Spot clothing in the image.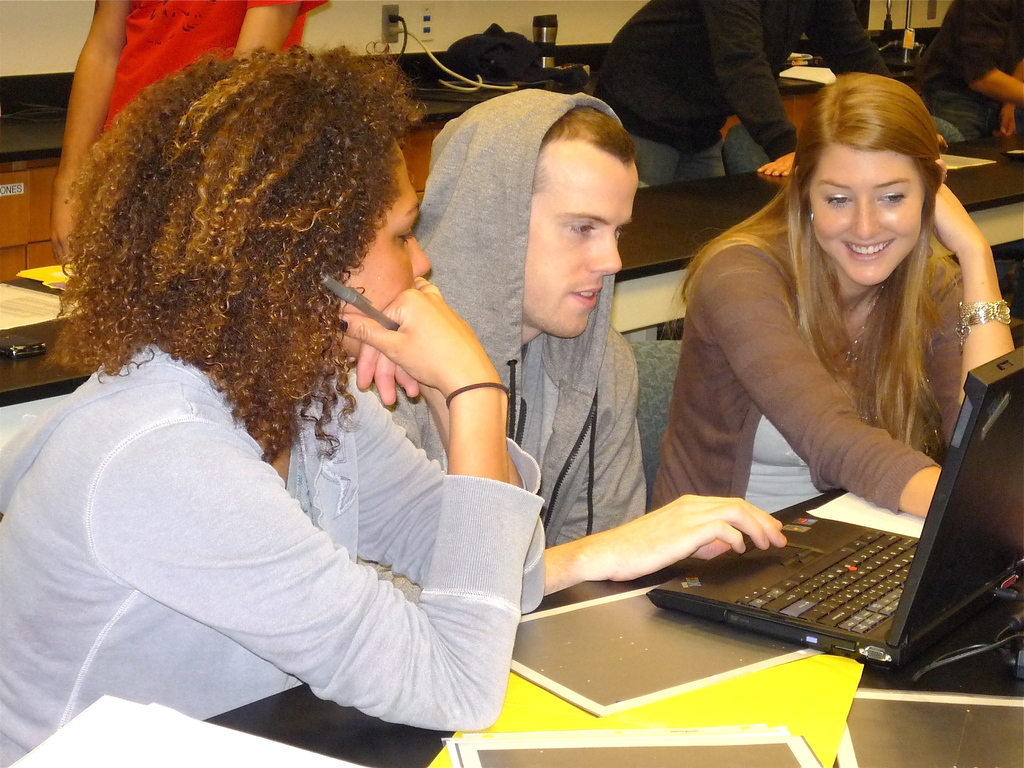
clothing found at rect(29, 239, 547, 745).
